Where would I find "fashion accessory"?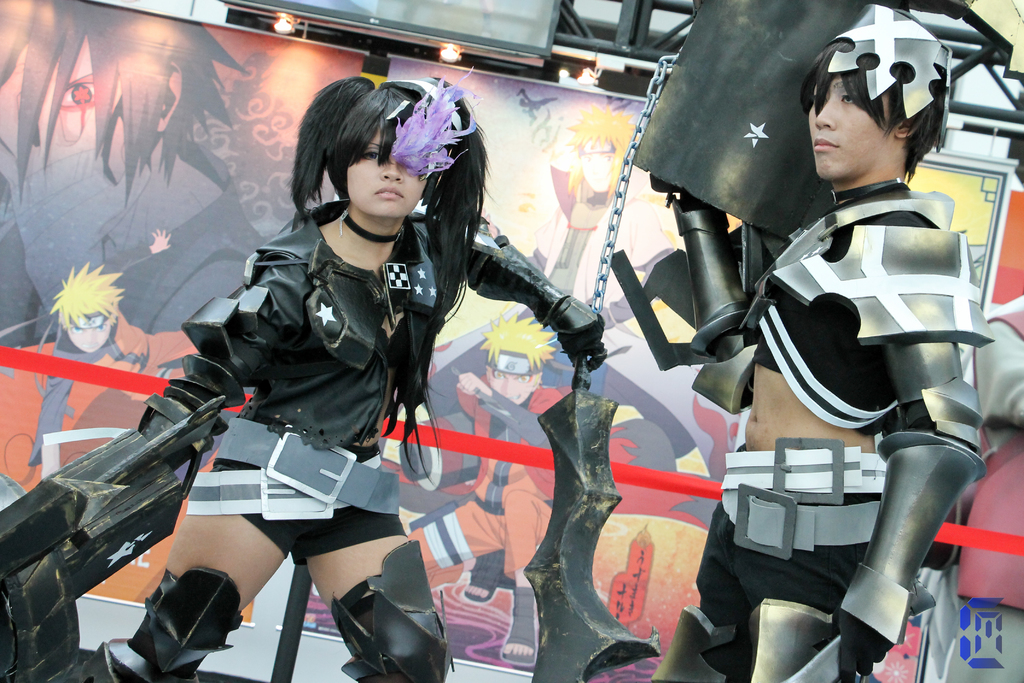
At (x1=184, y1=457, x2=382, y2=514).
